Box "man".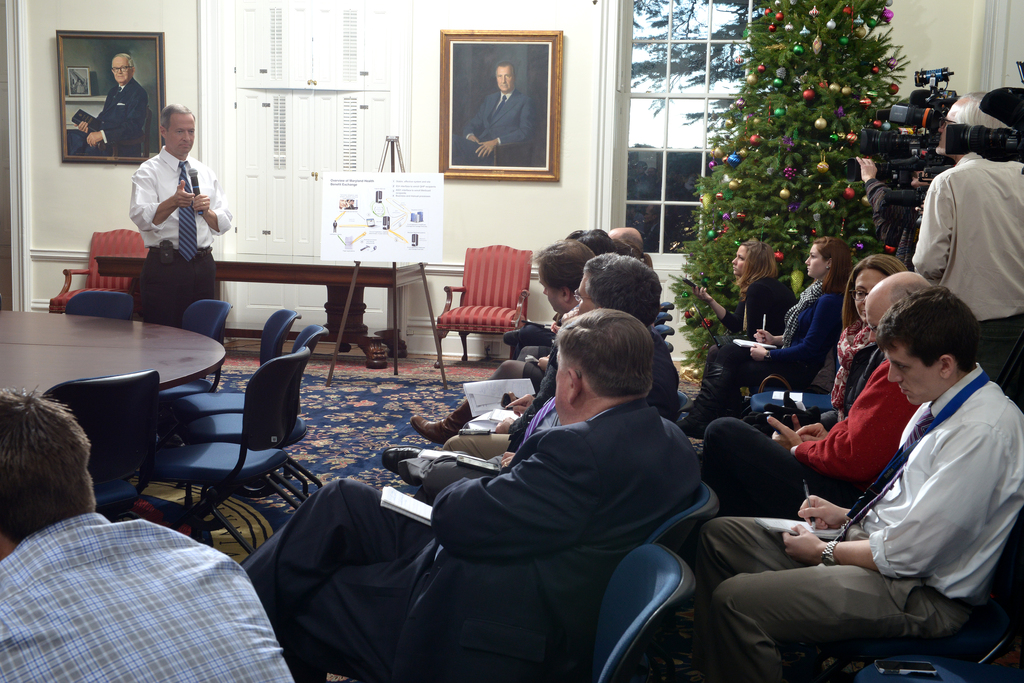
region(698, 270, 932, 520).
